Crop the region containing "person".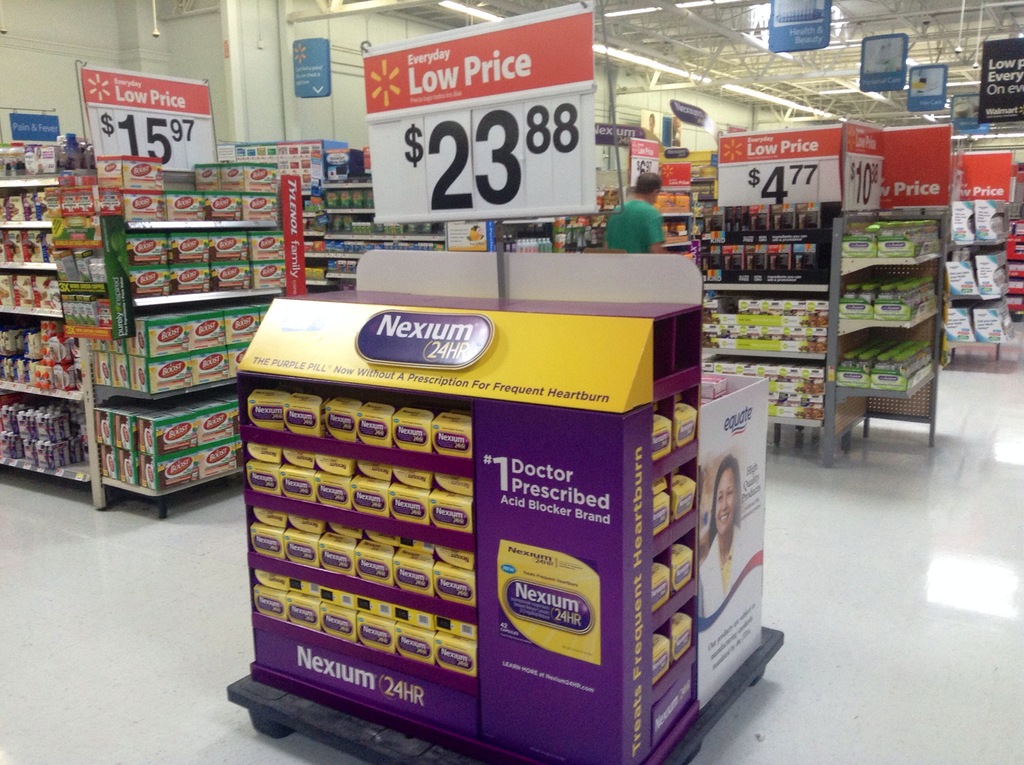
Crop region: (605,172,664,250).
